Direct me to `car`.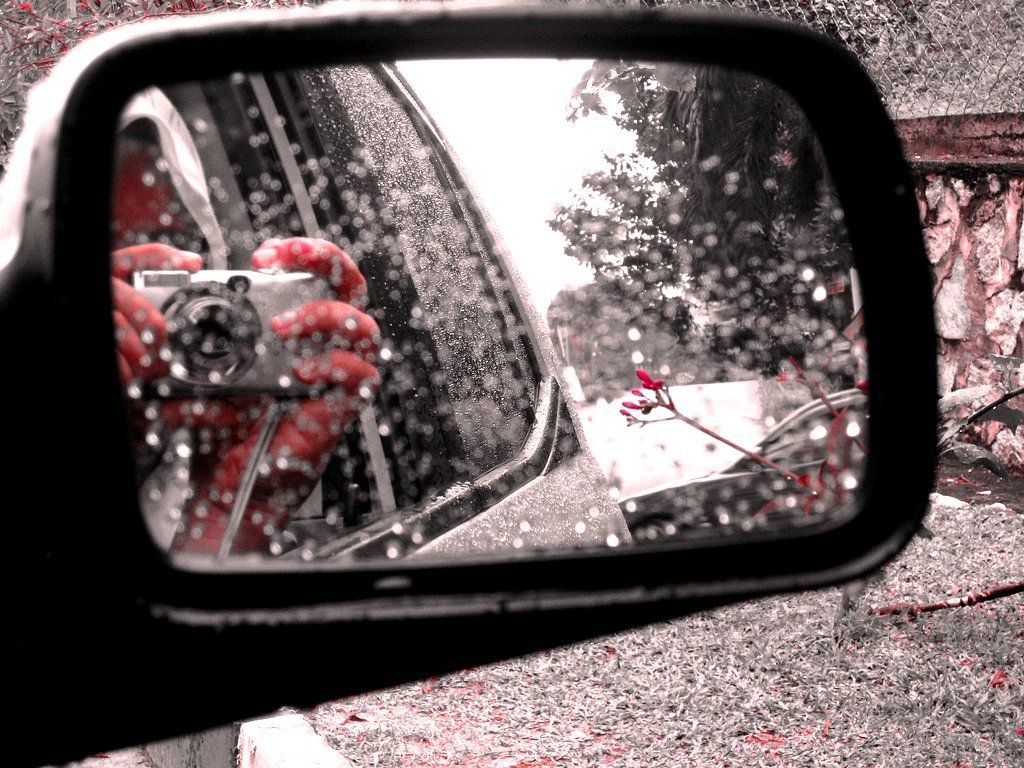
Direction: box=[0, 0, 942, 767].
